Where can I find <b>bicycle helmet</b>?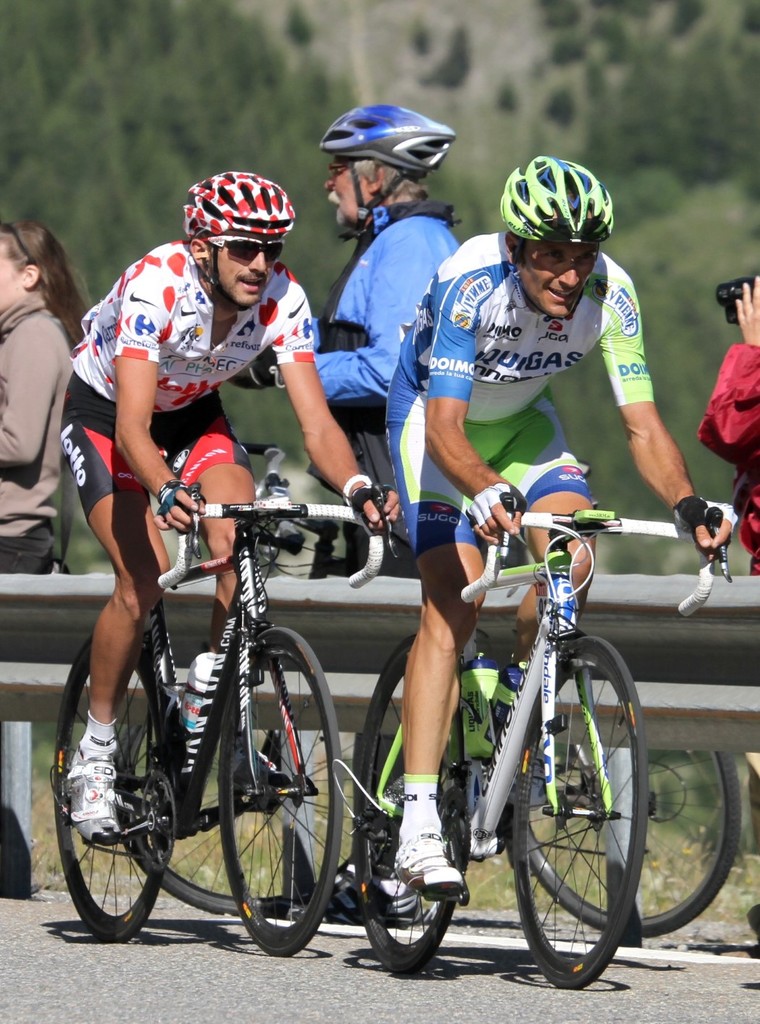
You can find it at bbox=[177, 172, 286, 310].
